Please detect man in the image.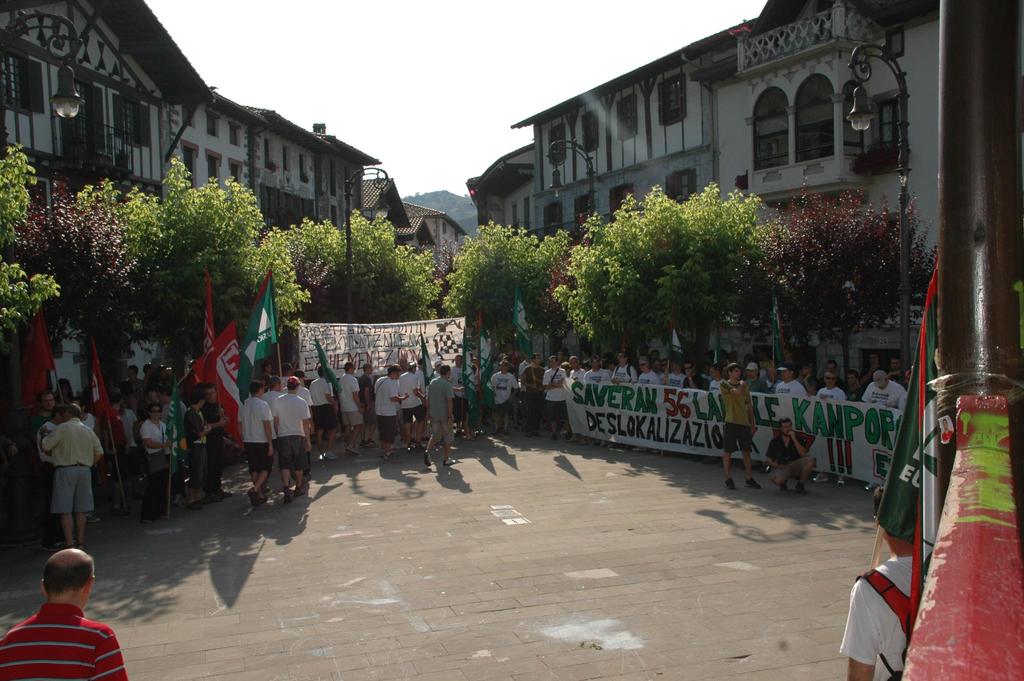
box=[34, 391, 51, 428].
